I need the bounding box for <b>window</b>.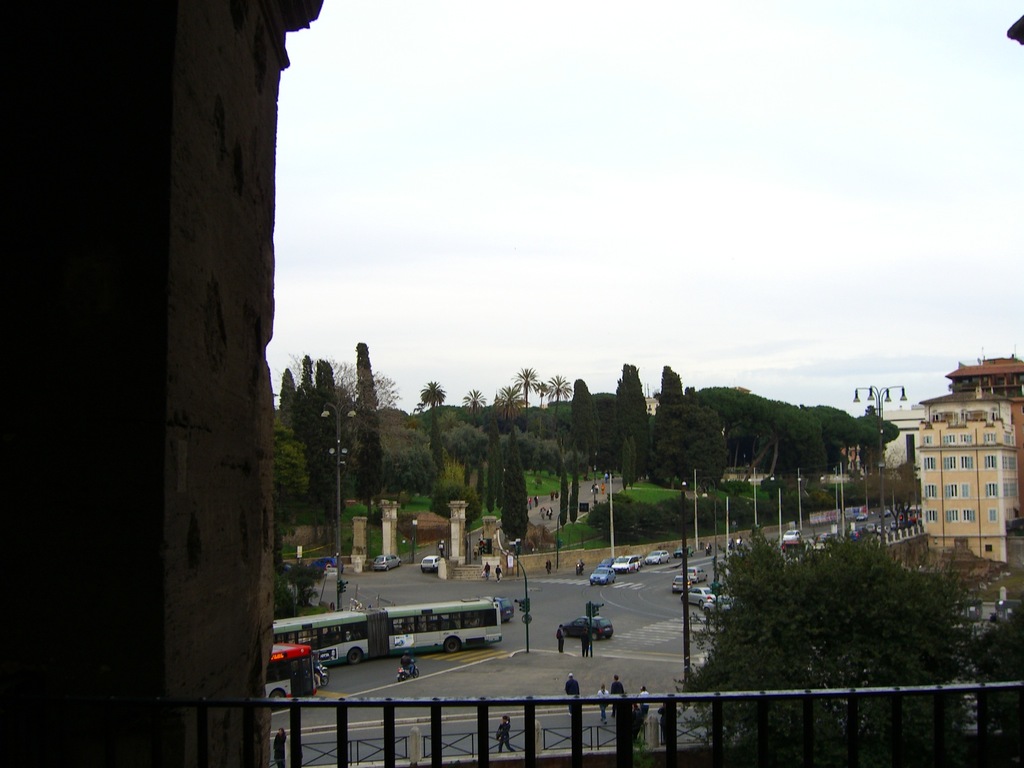
Here it is: {"left": 938, "top": 456, "right": 957, "bottom": 474}.
